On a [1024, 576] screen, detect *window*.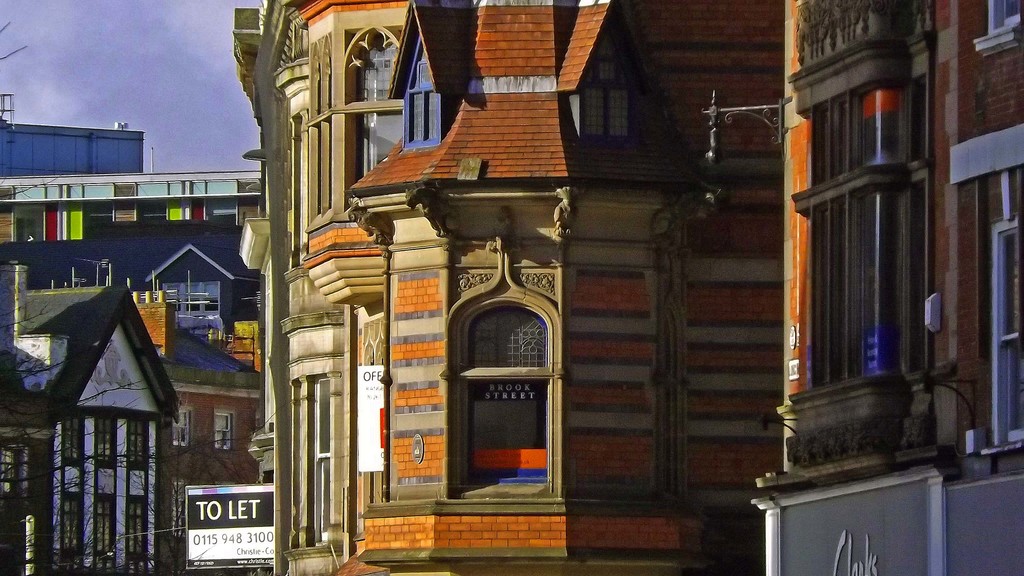
129/422/149/465.
